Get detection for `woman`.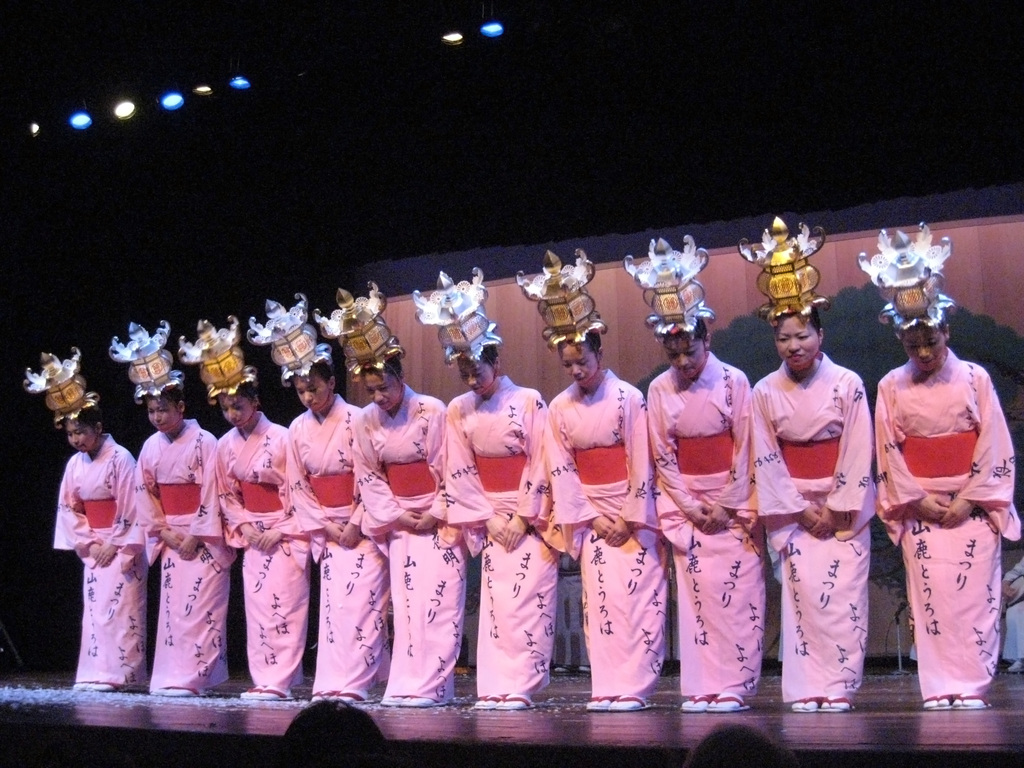
Detection: x1=1000 y1=556 x2=1023 y2=674.
